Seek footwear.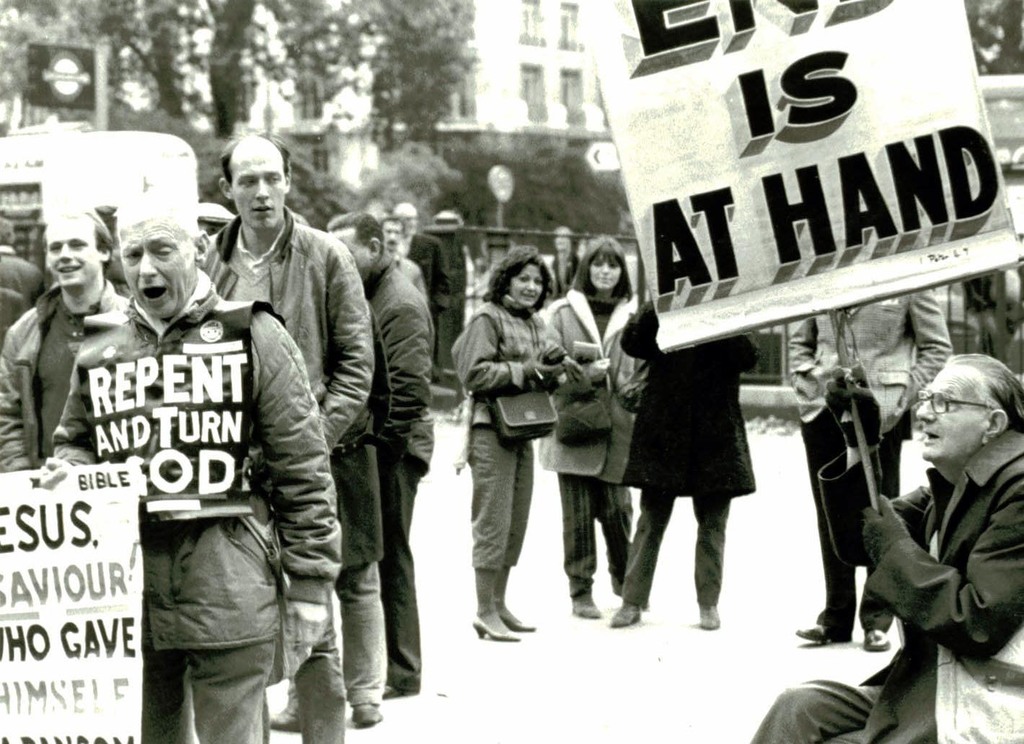
[x1=794, y1=624, x2=852, y2=646].
